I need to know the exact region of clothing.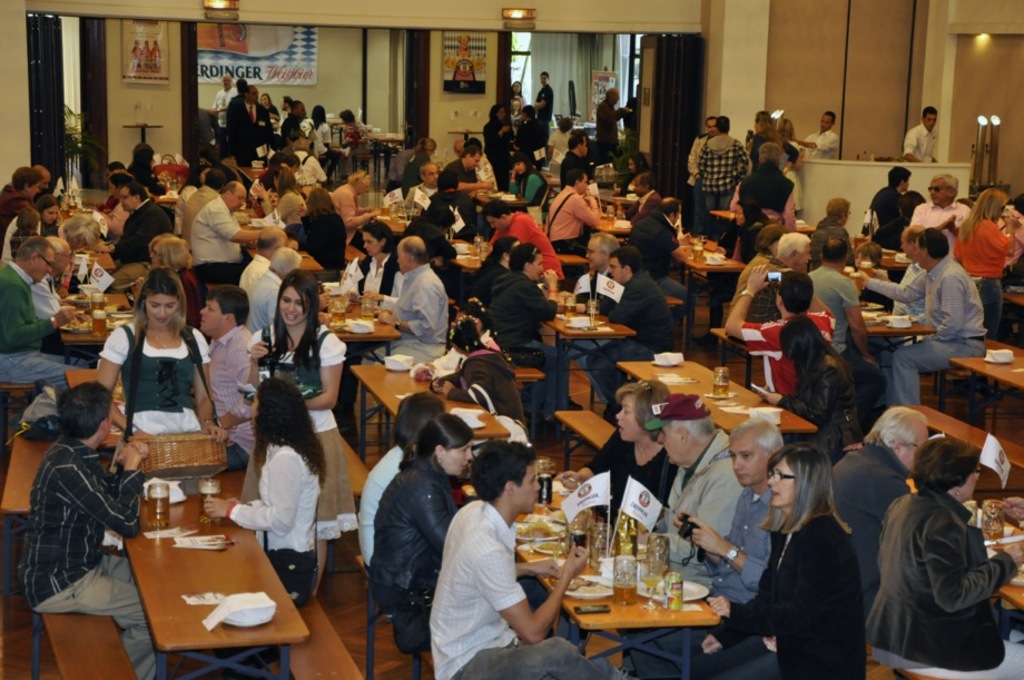
Region: {"x1": 511, "y1": 118, "x2": 550, "y2": 170}.
